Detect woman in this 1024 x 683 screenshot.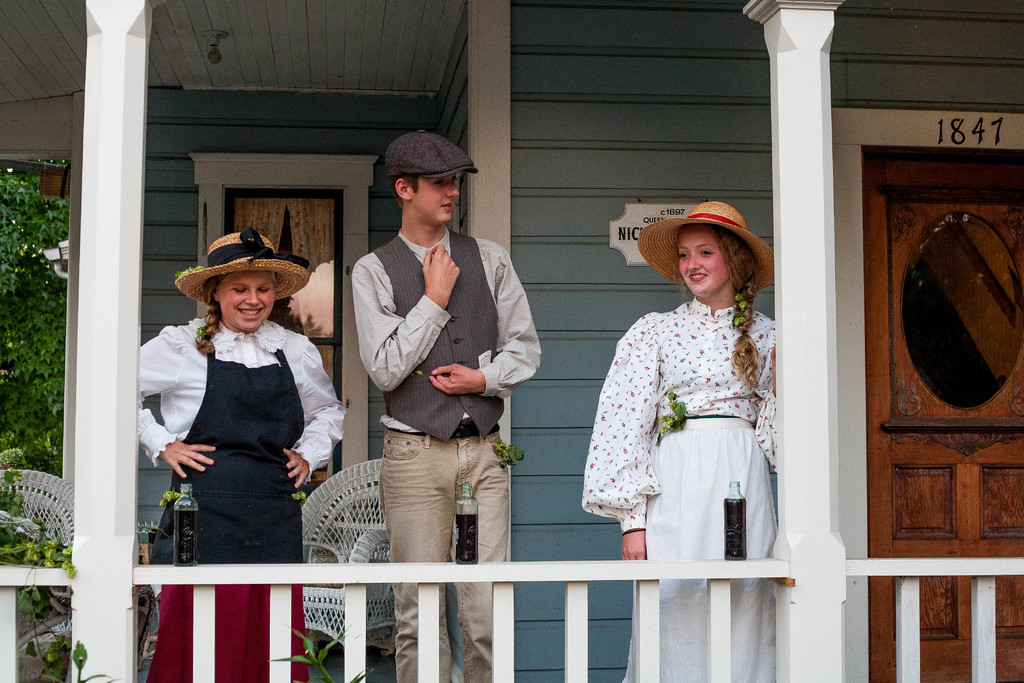
Detection: [130,245,333,682].
